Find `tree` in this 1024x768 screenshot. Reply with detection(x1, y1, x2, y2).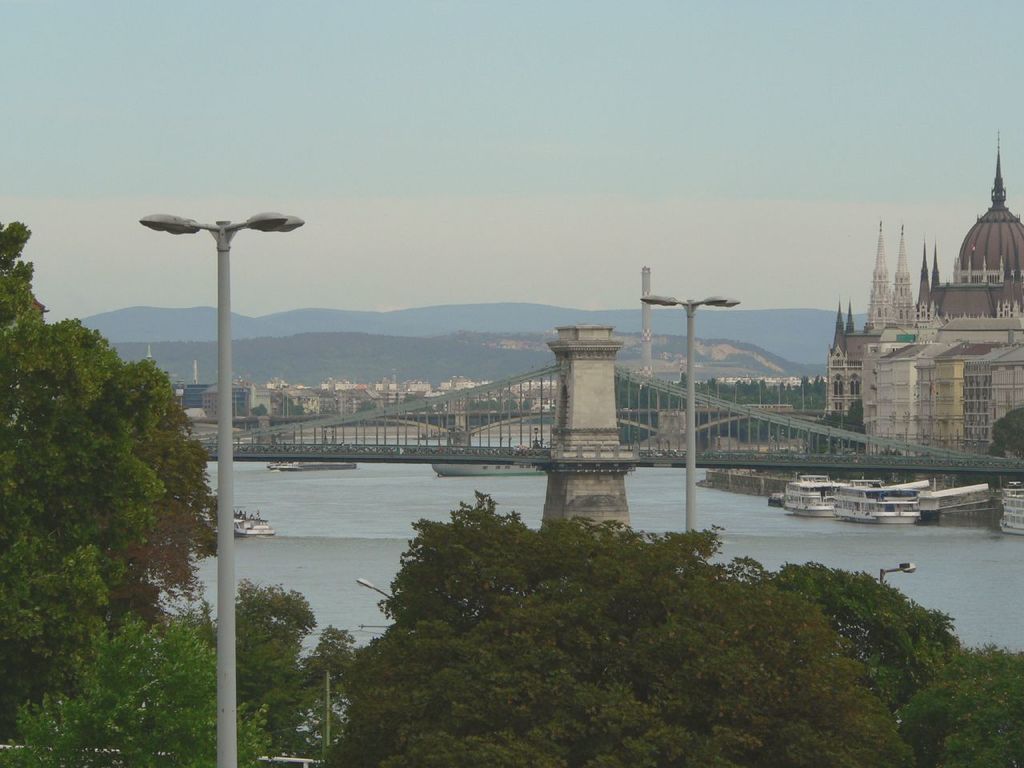
detection(623, 372, 642, 432).
